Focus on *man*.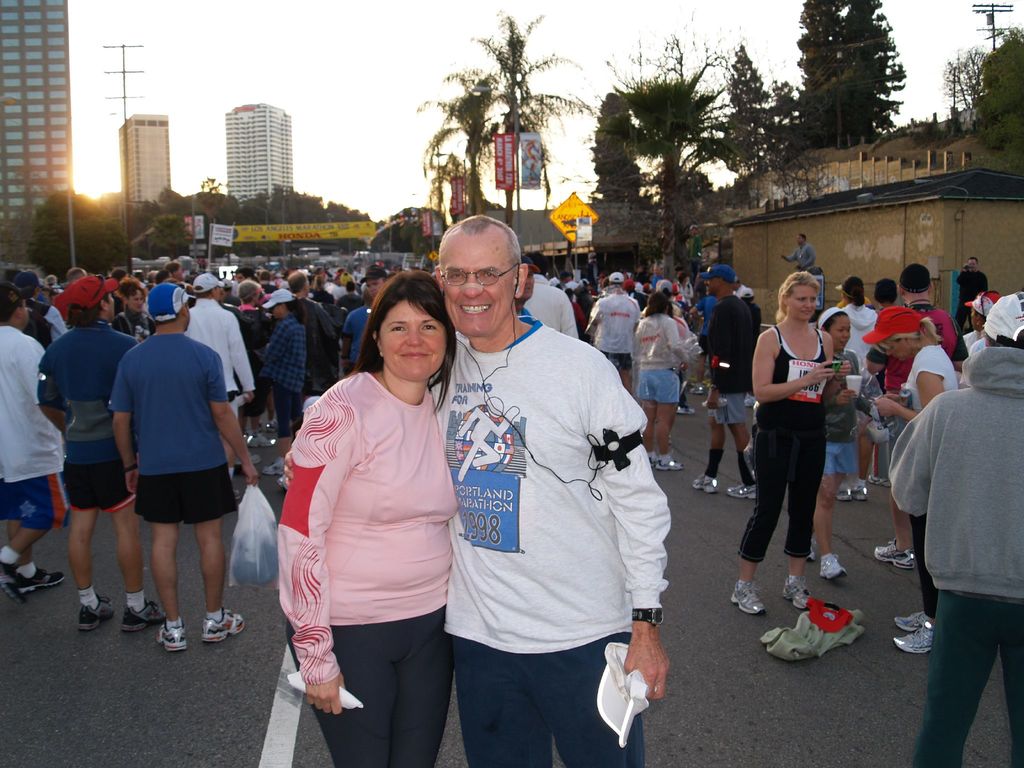
Focused at 953/258/991/335.
